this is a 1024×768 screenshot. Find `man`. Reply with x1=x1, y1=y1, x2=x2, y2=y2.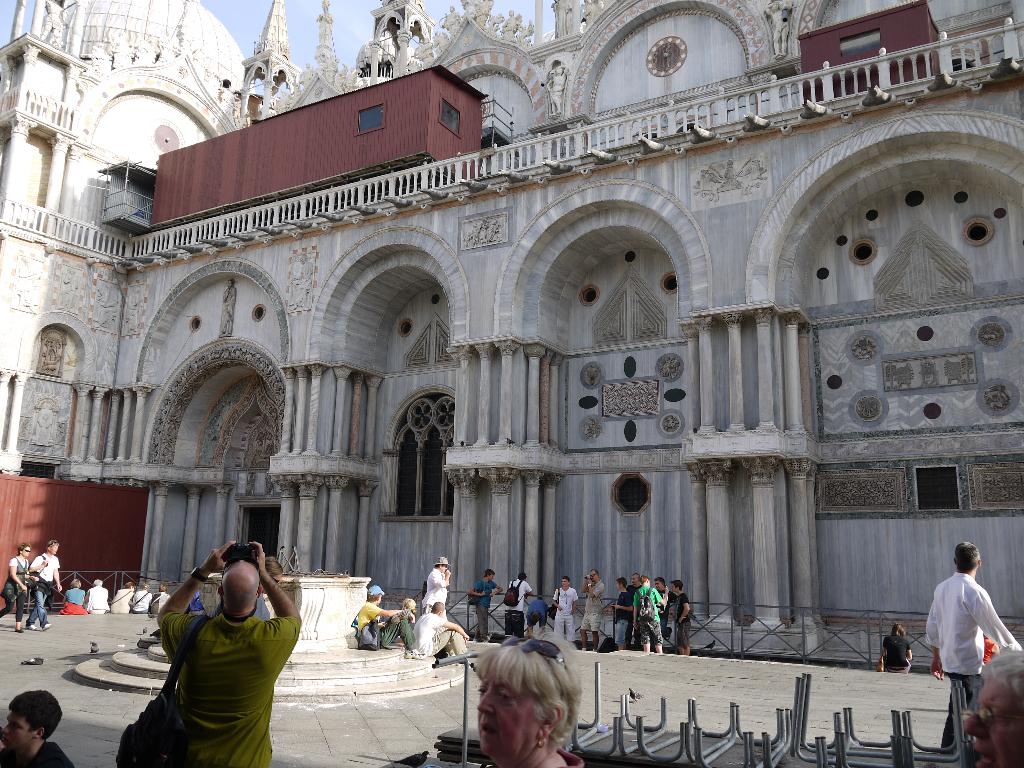
x1=470, y1=566, x2=508, y2=637.
